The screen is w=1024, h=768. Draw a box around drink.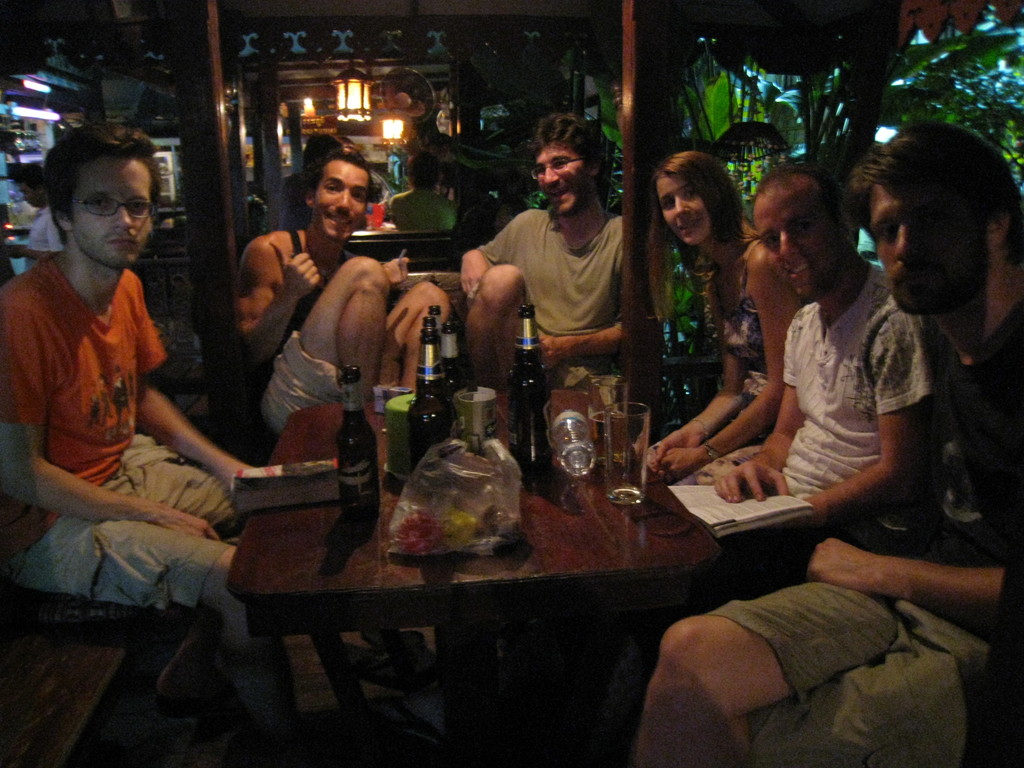
bbox(444, 319, 463, 409).
